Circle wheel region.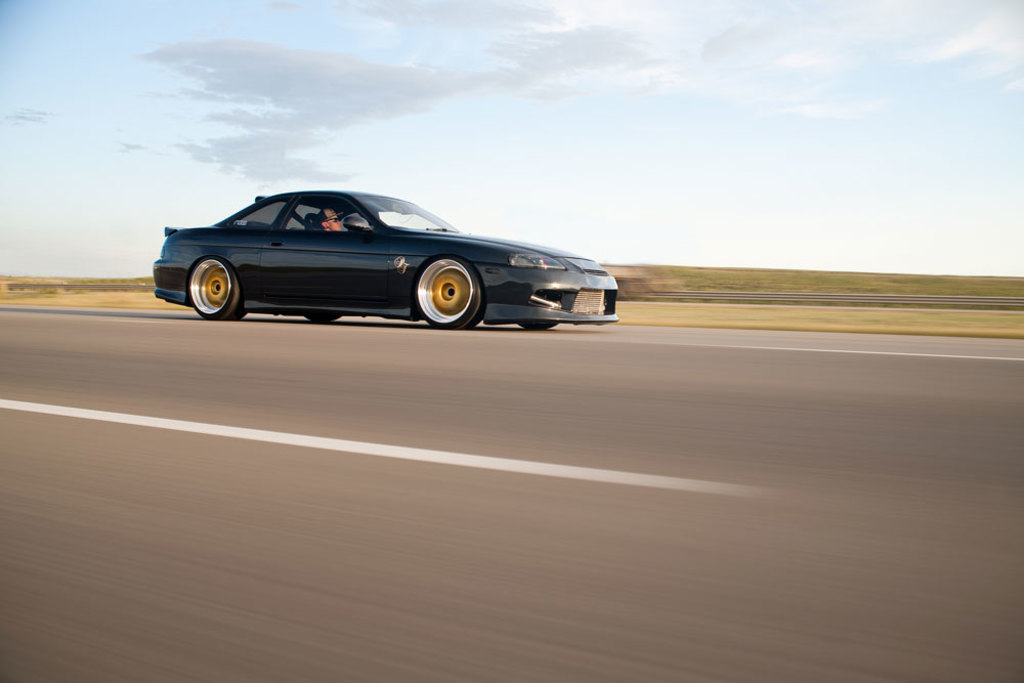
Region: 410:237:489:321.
